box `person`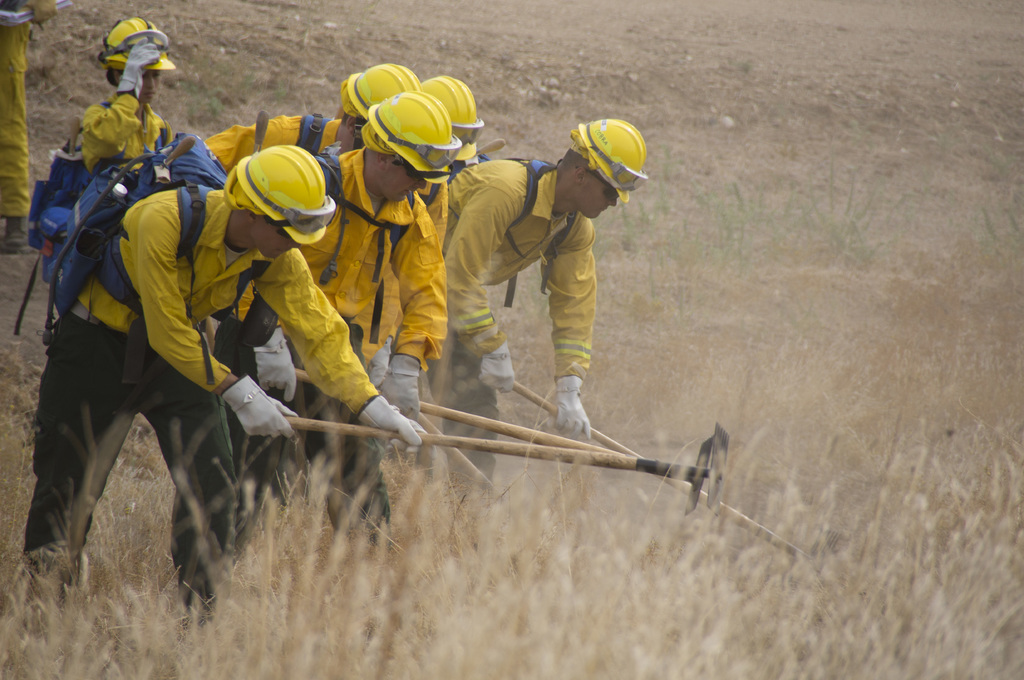
(left=418, top=72, right=492, bottom=167)
